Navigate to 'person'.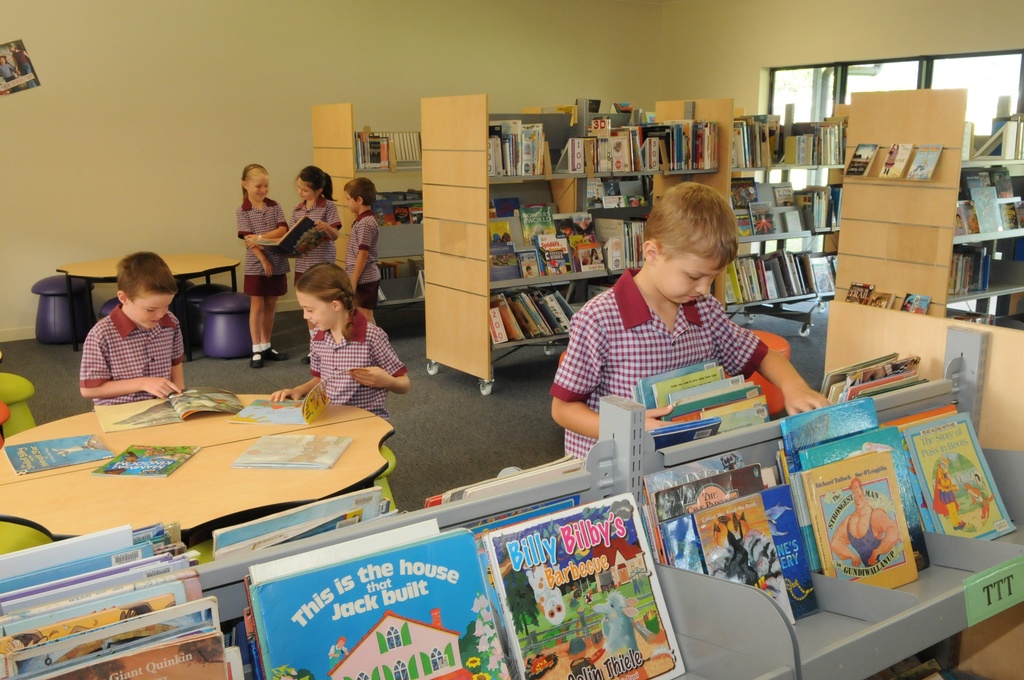
Navigation target: bbox=(883, 141, 901, 177).
